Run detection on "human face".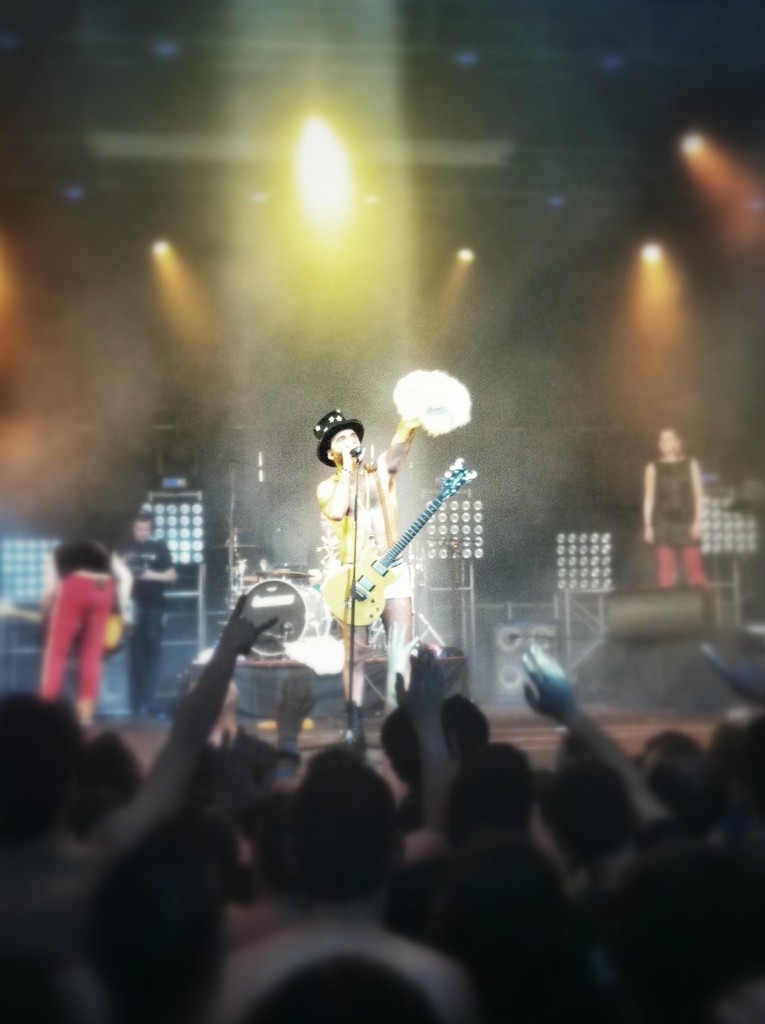
Result: x1=331, y1=429, x2=362, y2=465.
